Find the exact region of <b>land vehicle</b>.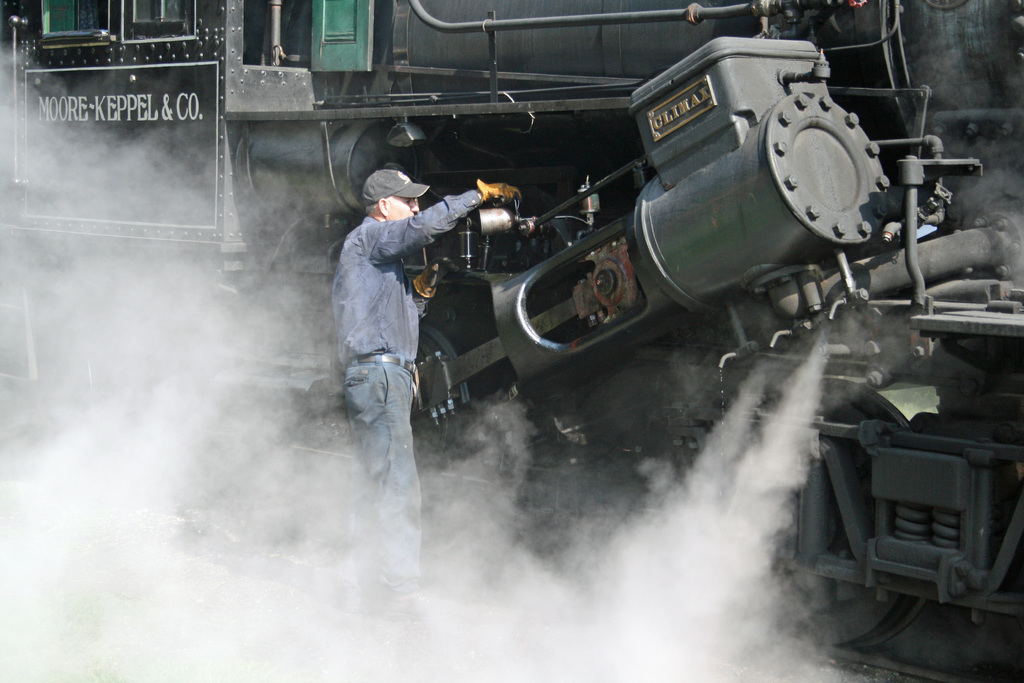
Exact region: rect(0, 0, 1023, 676).
